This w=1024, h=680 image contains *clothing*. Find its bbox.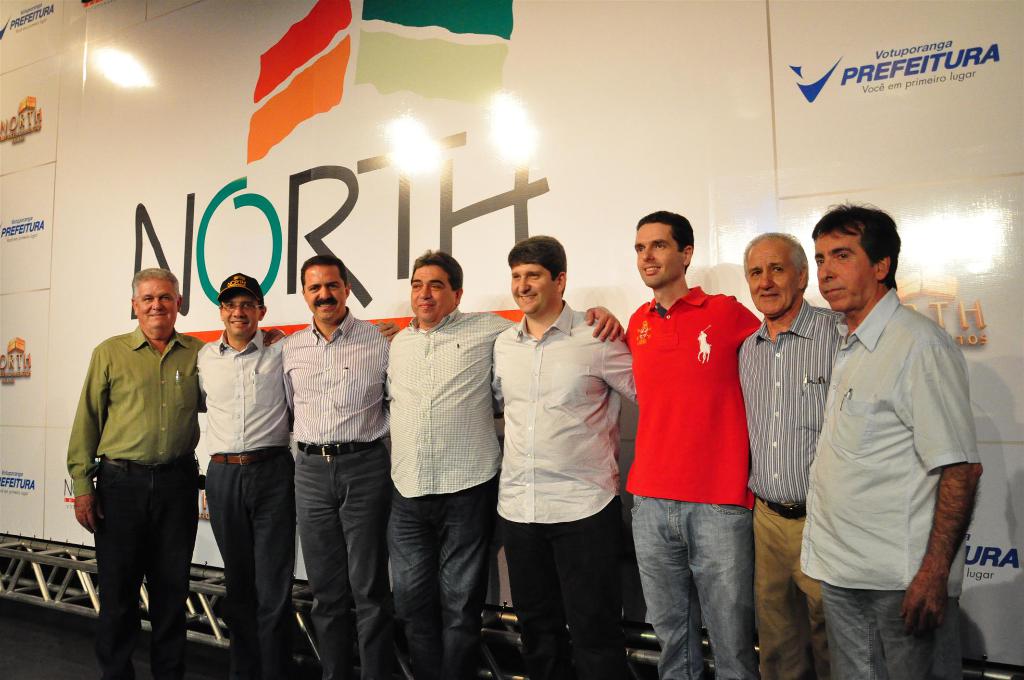
<bbox>511, 491, 639, 676</bbox>.
